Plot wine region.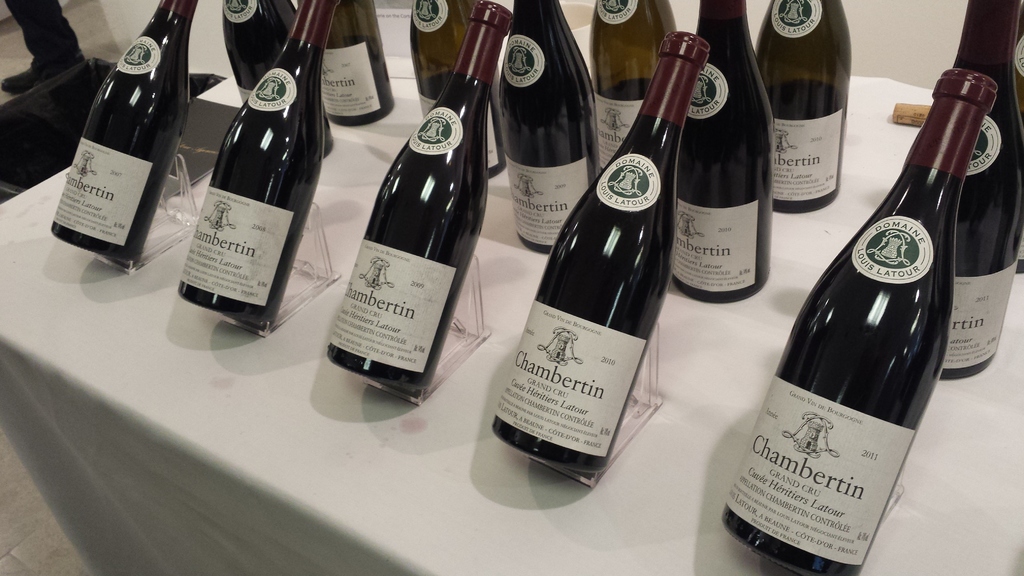
Plotted at l=947, t=0, r=1023, b=376.
